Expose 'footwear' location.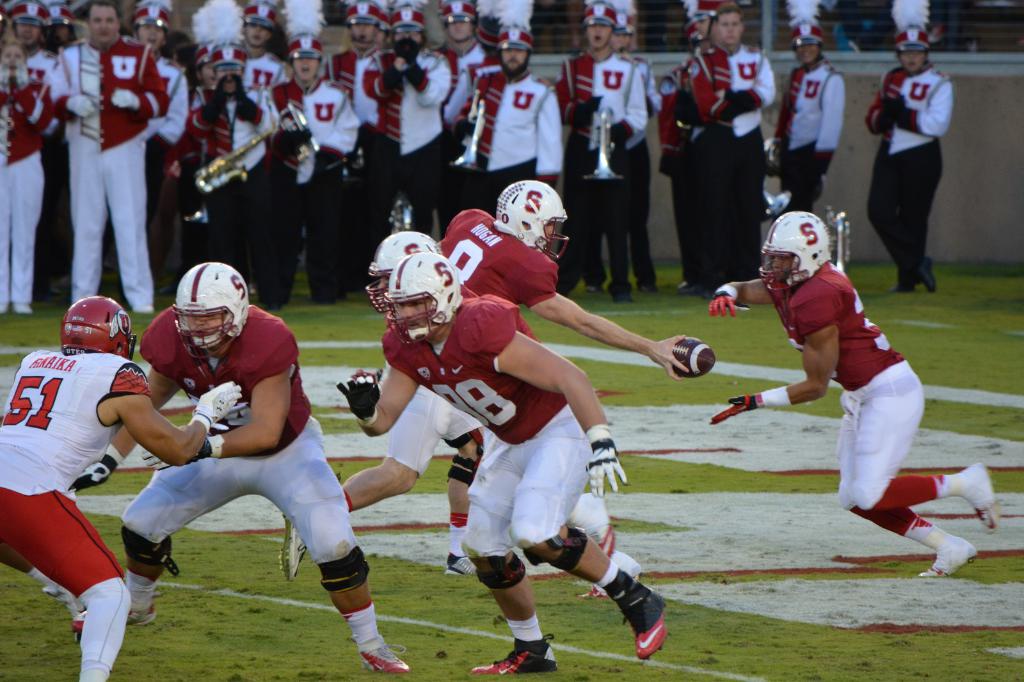
Exposed at (left=919, top=256, right=938, bottom=294).
